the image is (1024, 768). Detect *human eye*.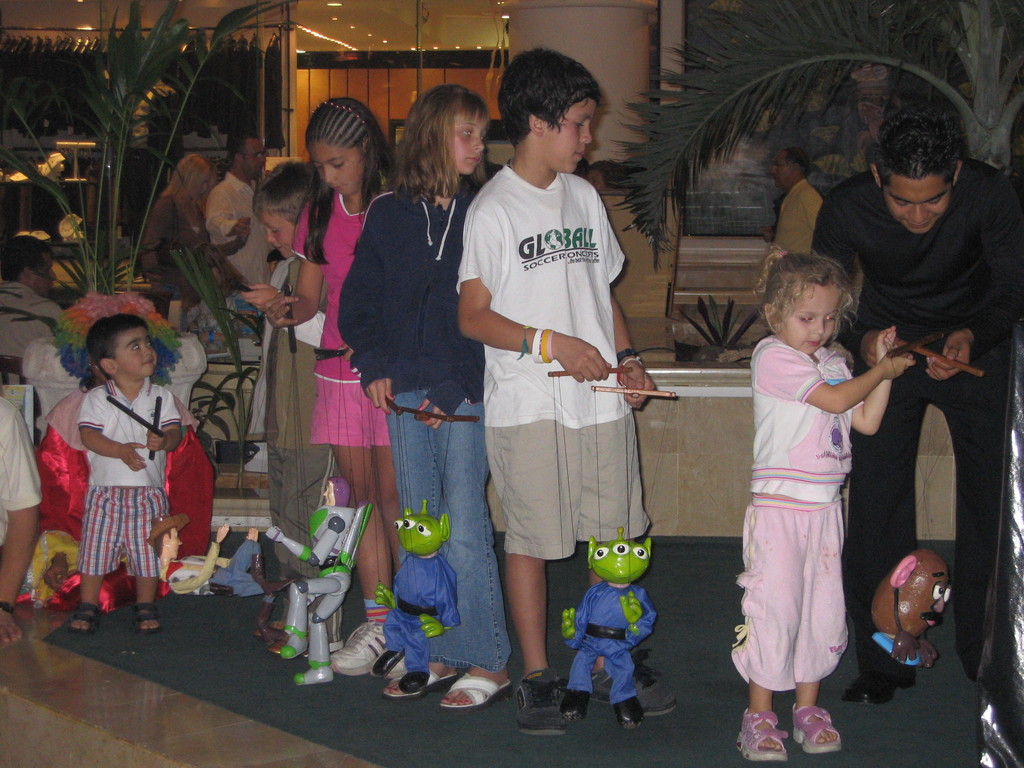
Detection: crop(459, 128, 474, 139).
